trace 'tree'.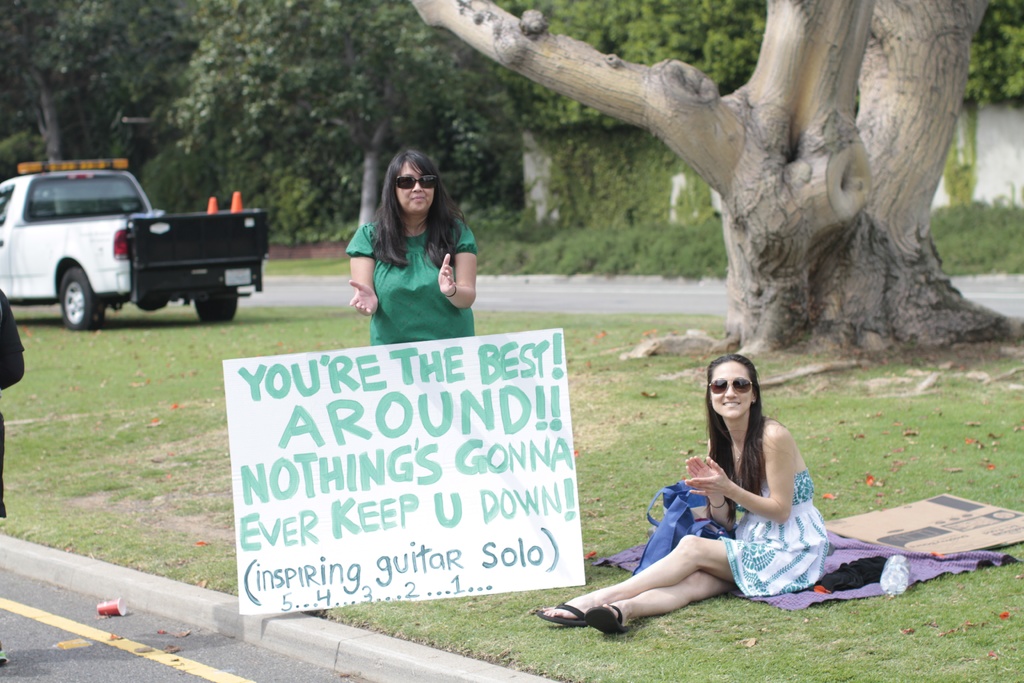
Traced to 167,0,520,230.
